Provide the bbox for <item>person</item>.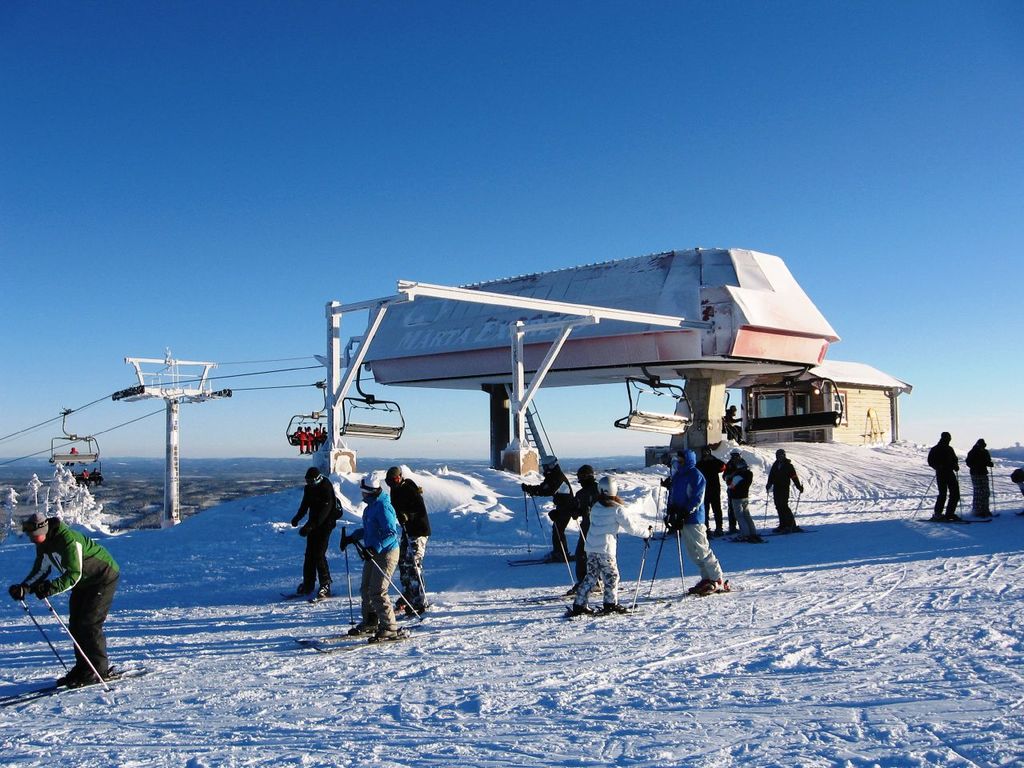
detection(90, 466, 110, 490).
